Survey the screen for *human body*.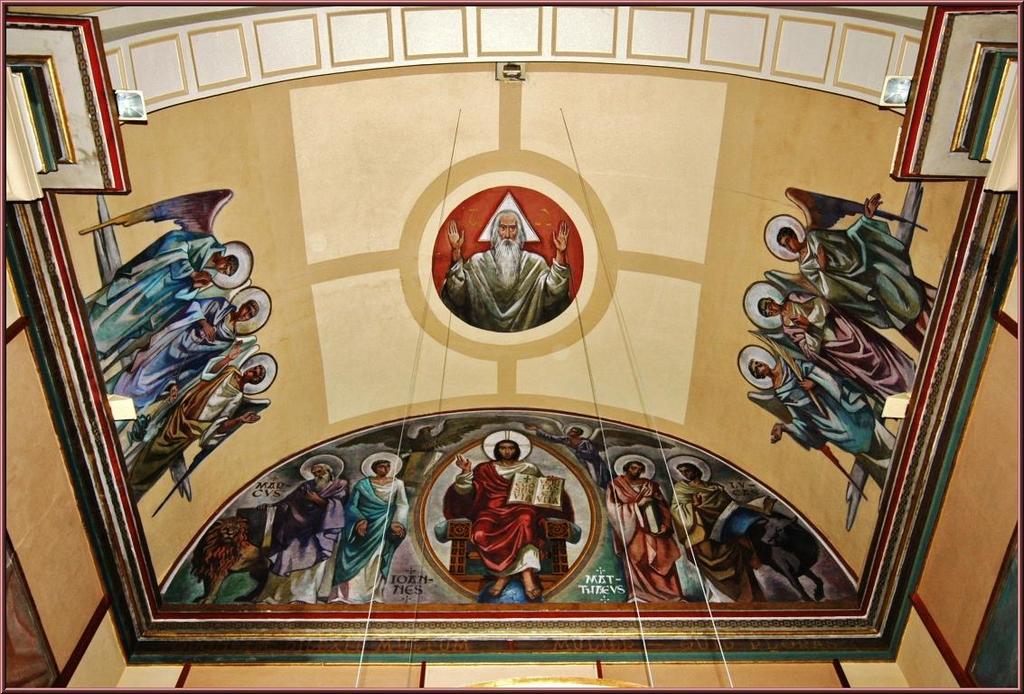
Survey found: <box>148,359,257,485</box>.
